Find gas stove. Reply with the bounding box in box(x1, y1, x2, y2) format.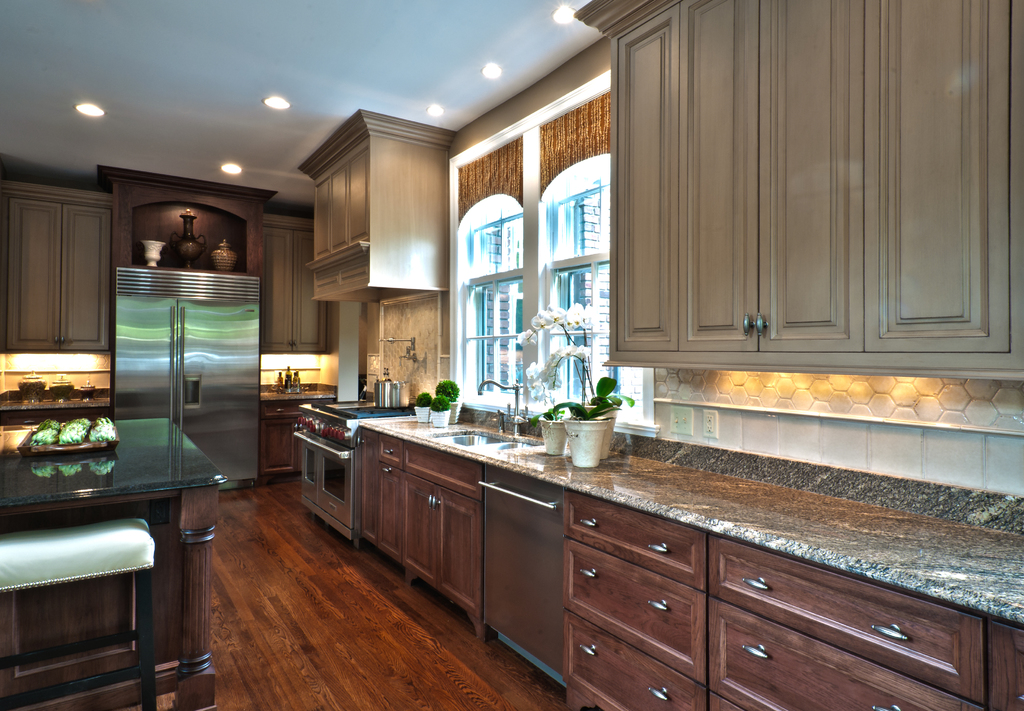
box(307, 391, 409, 418).
